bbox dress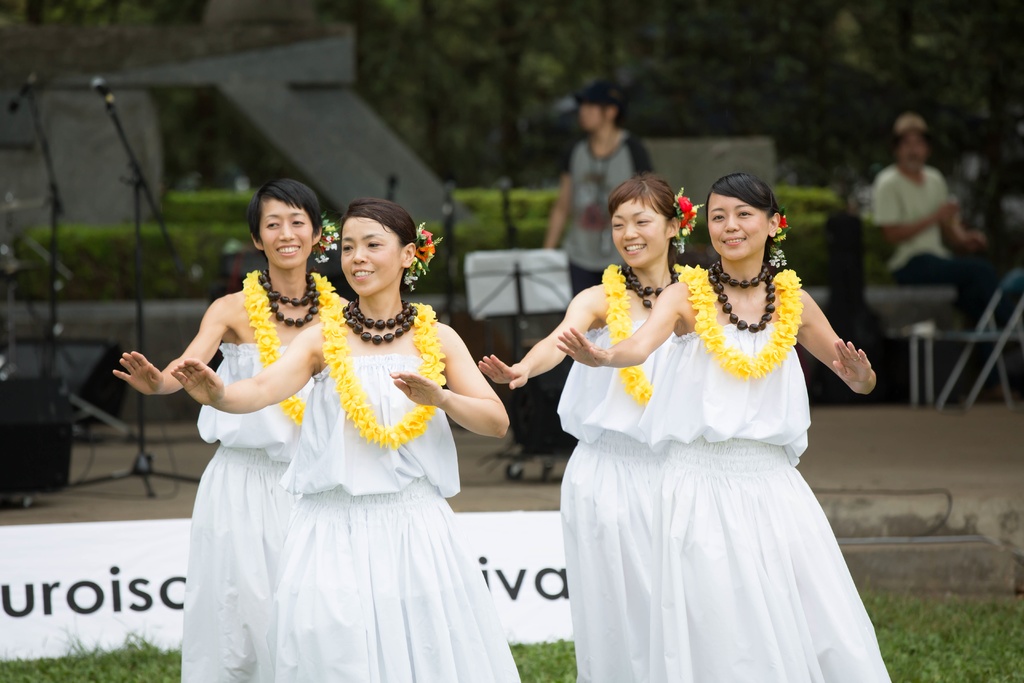
bbox(552, 319, 677, 682)
